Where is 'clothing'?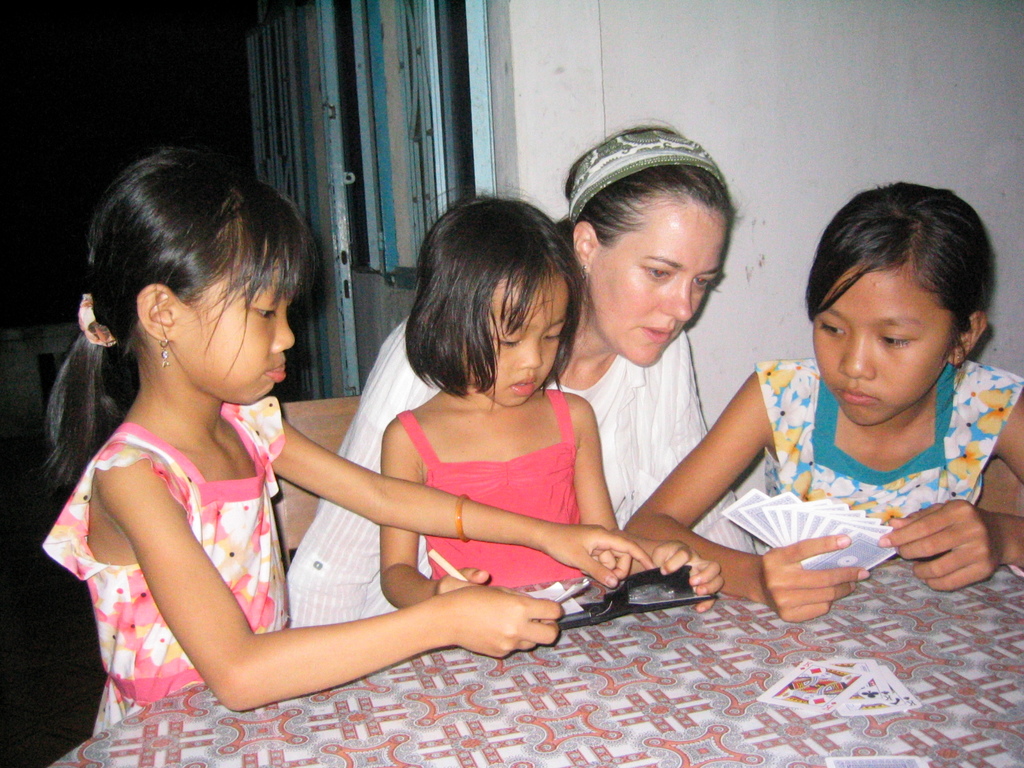
756 356 1023 568.
